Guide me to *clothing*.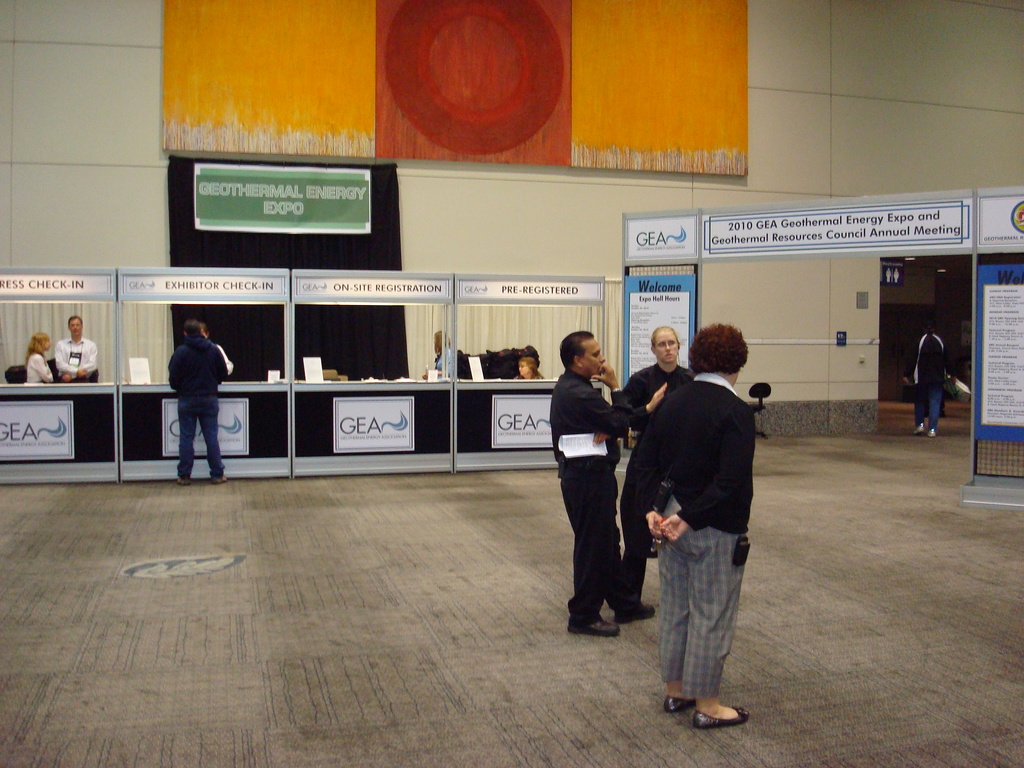
Guidance: {"x1": 634, "y1": 375, "x2": 746, "y2": 694}.
